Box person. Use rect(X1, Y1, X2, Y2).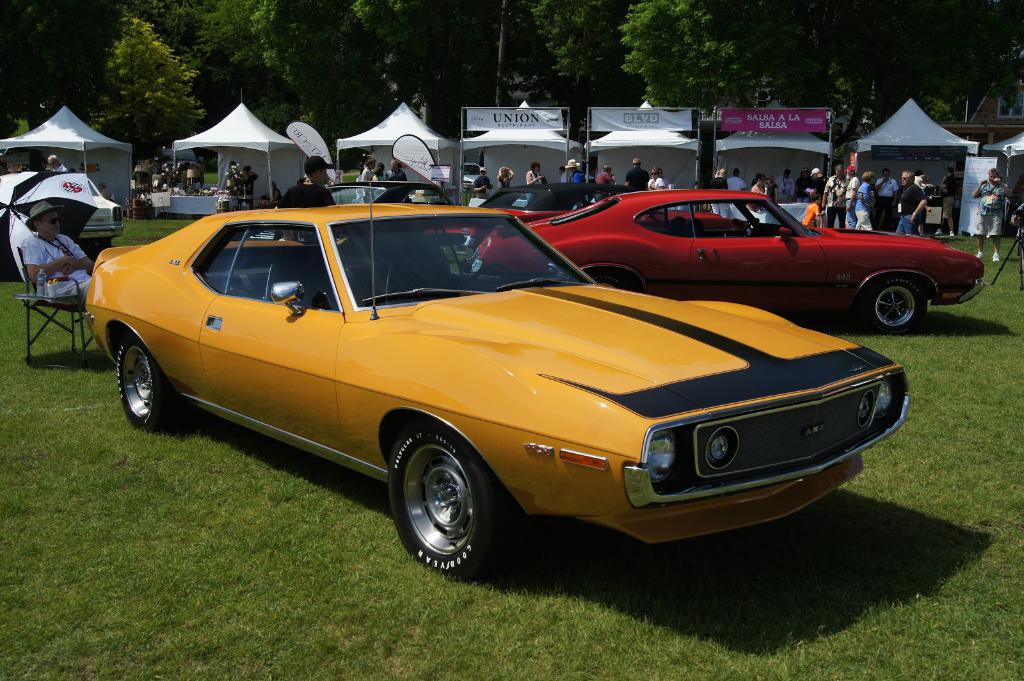
rect(45, 155, 68, 173).
